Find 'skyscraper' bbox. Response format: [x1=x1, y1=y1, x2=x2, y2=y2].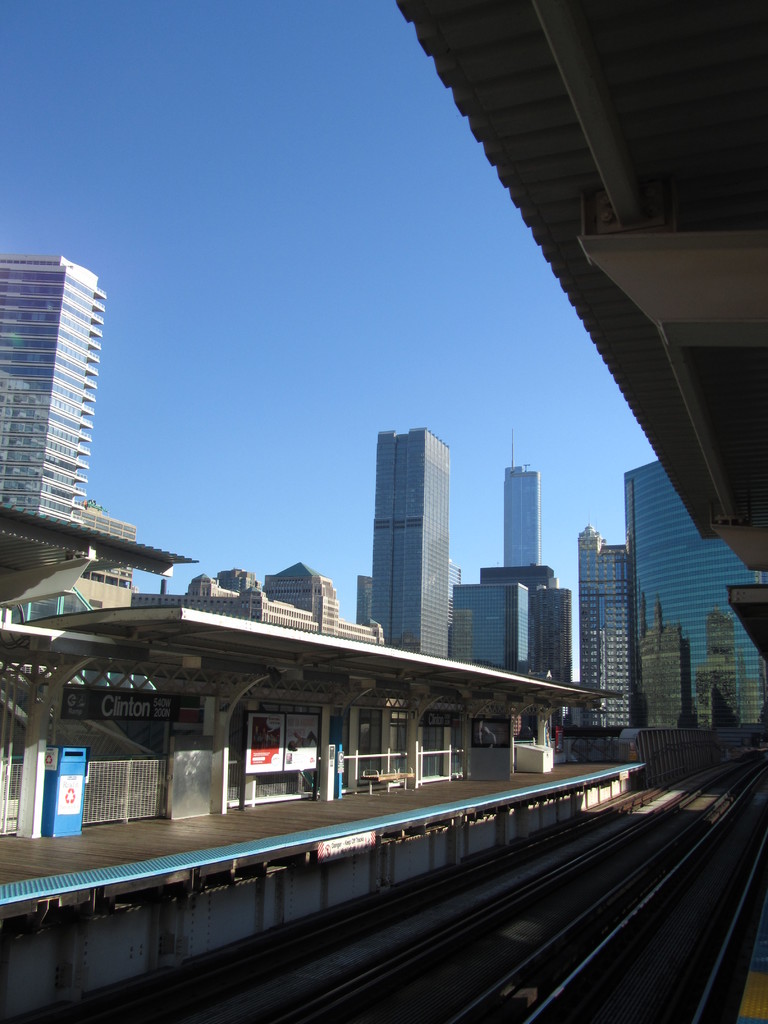
[x1=362, y1=418, x2=449, y2=660].
